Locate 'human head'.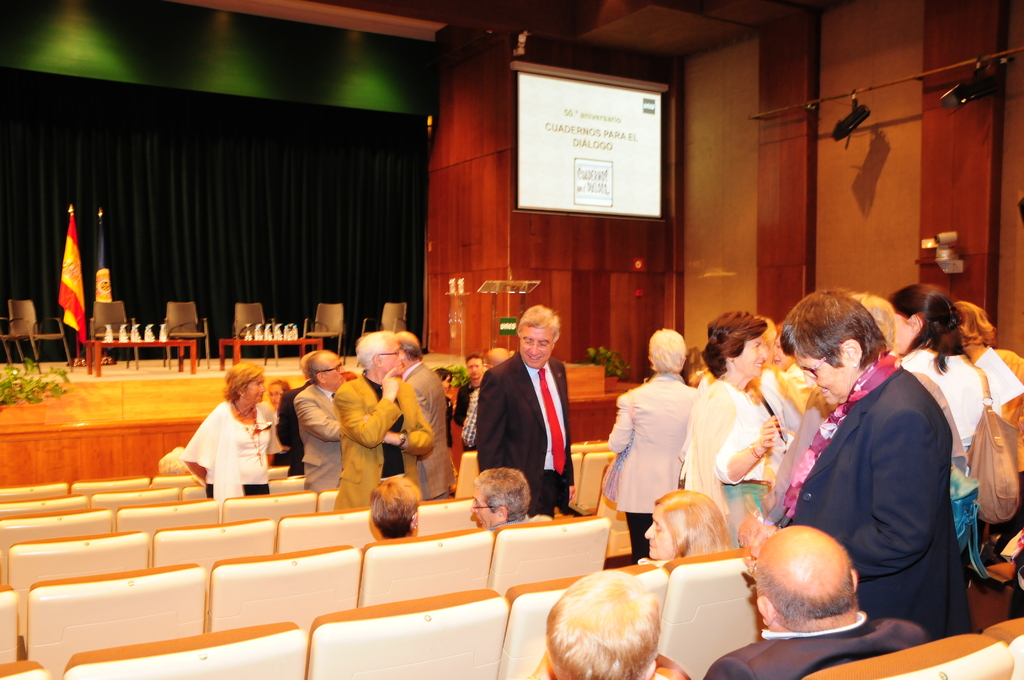
Bounding box: detection(518, 305, 561, 368).
